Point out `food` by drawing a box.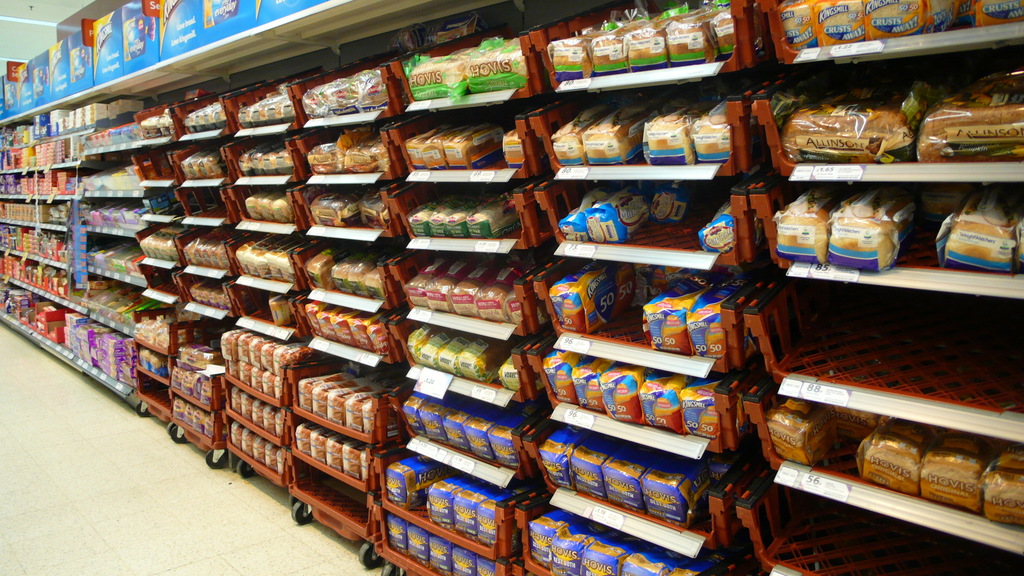
919/184/977/226.
